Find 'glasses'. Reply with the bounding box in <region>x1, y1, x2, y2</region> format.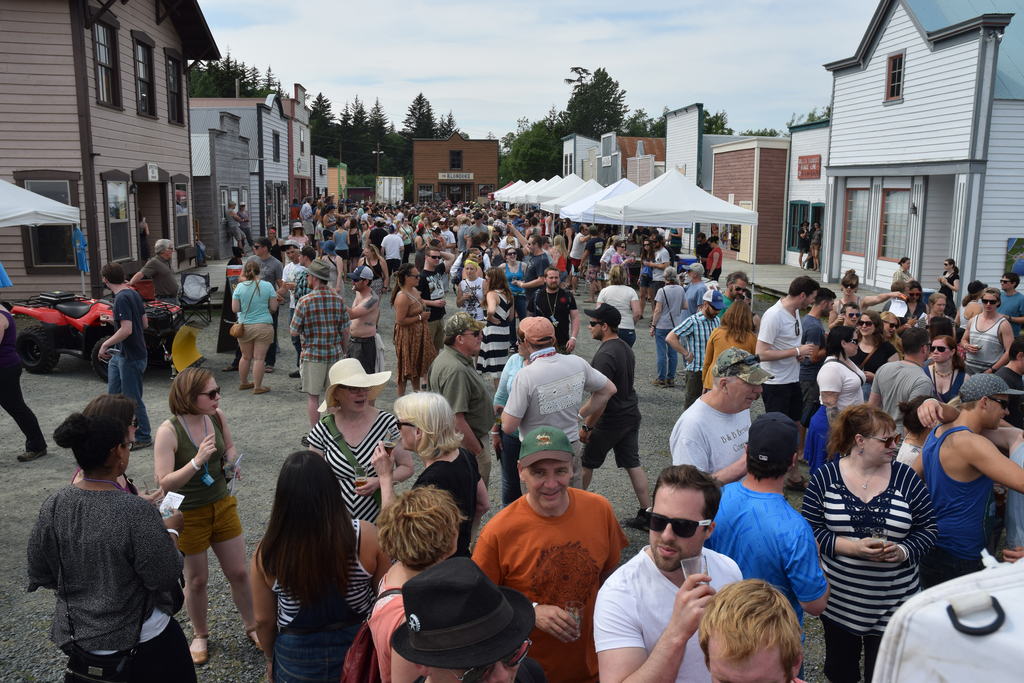
<region>1000, 279, 1011, 287</region>.
